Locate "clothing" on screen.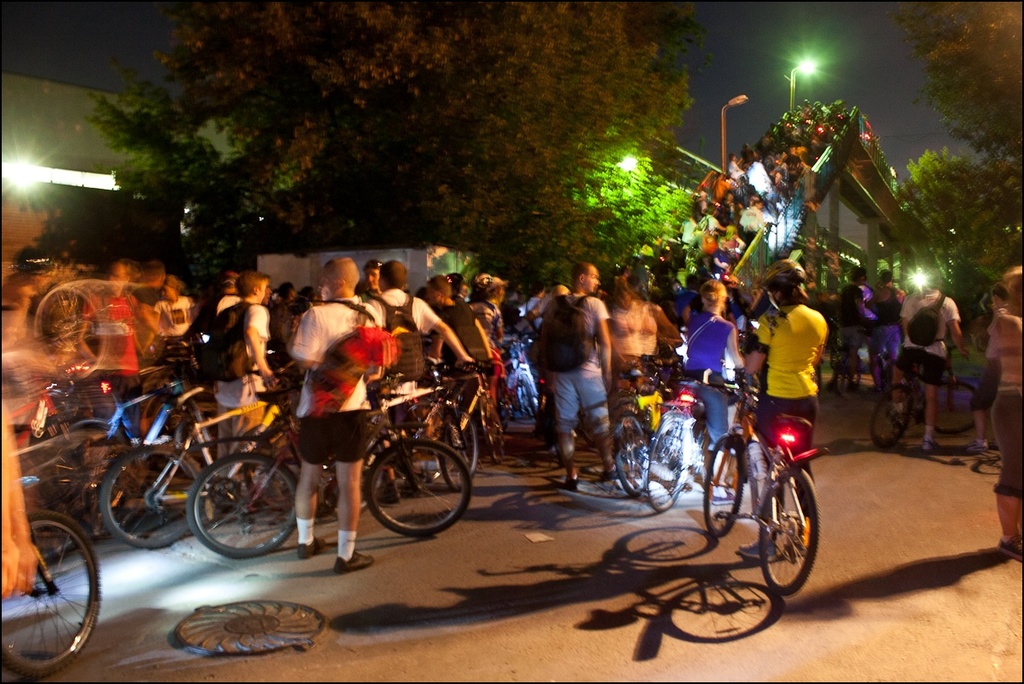
On screen at box=[549, 288, 613, 435].
